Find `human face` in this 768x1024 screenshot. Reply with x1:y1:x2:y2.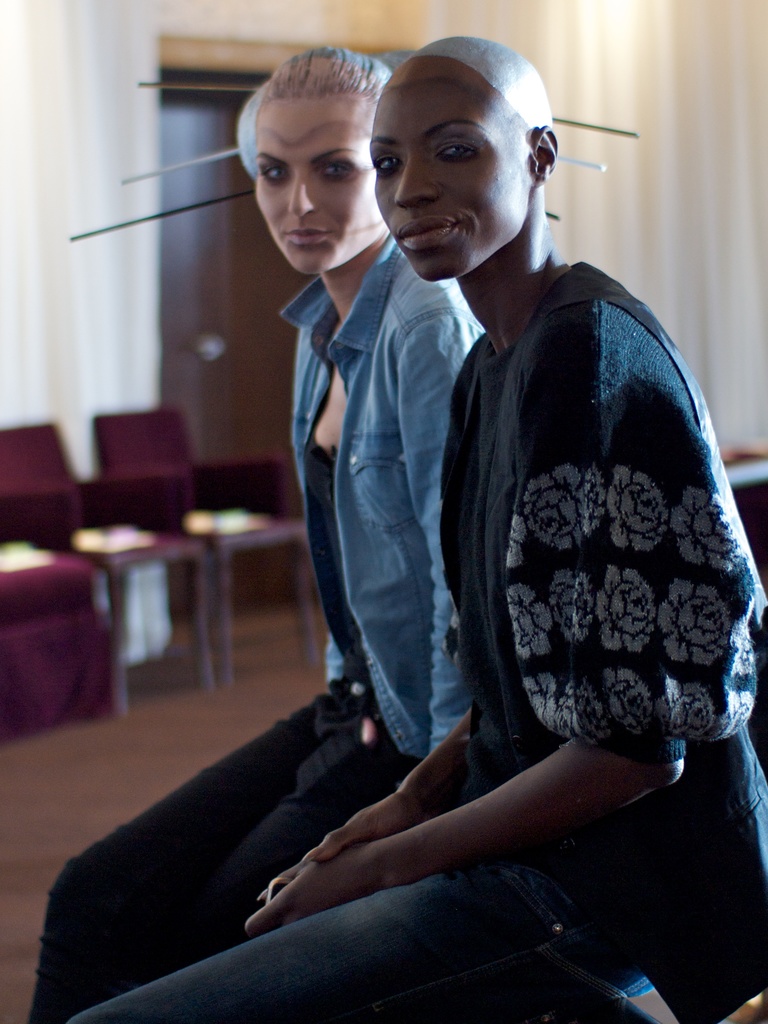
252:93:378:278.
